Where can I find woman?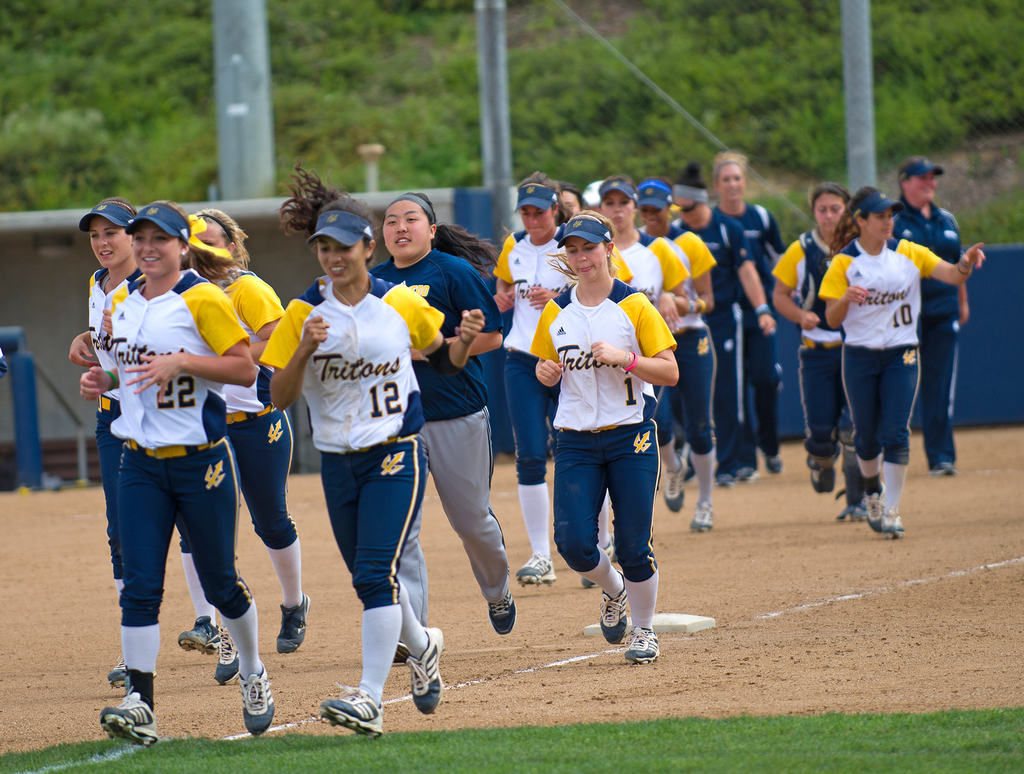
You can find it at region(67, 202, 246, 679).
